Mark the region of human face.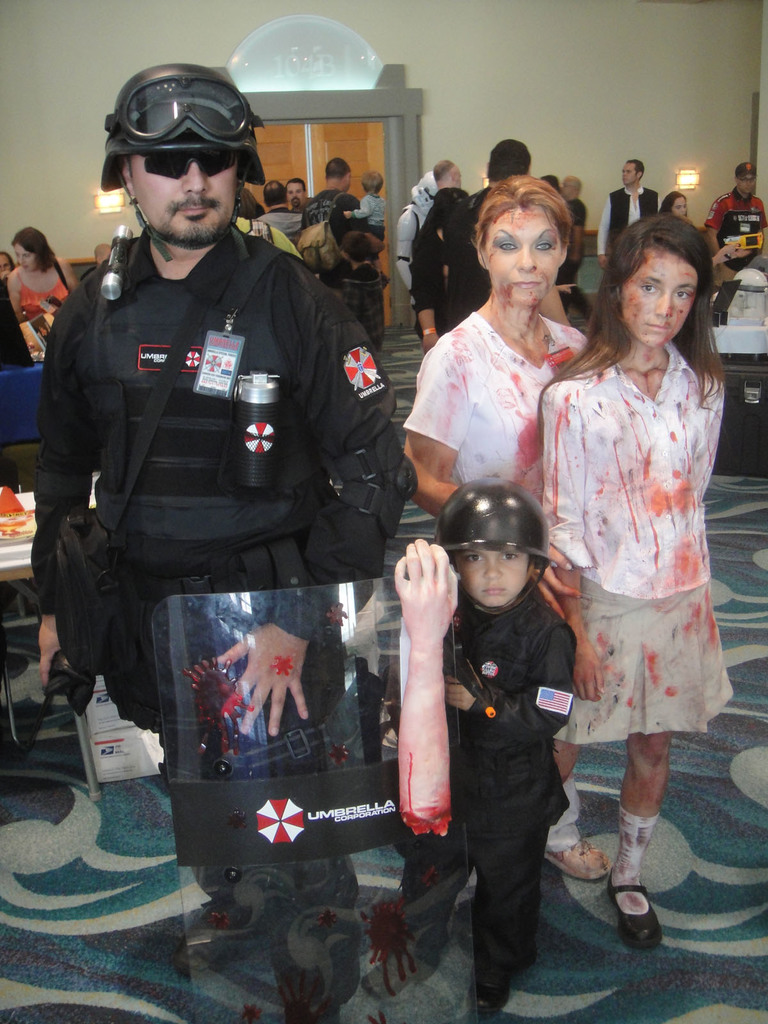
Region: pyautogui.locateOnScreen(288, 185, 305, 211).
